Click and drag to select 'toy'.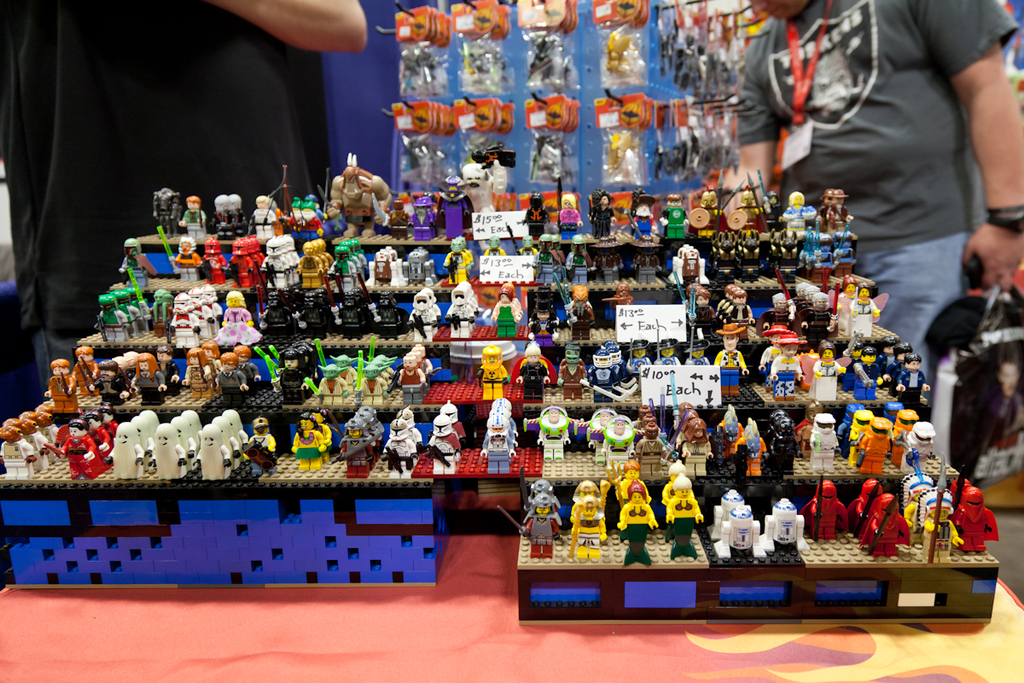
Selection: bbox(131, 418, 154, 471).
